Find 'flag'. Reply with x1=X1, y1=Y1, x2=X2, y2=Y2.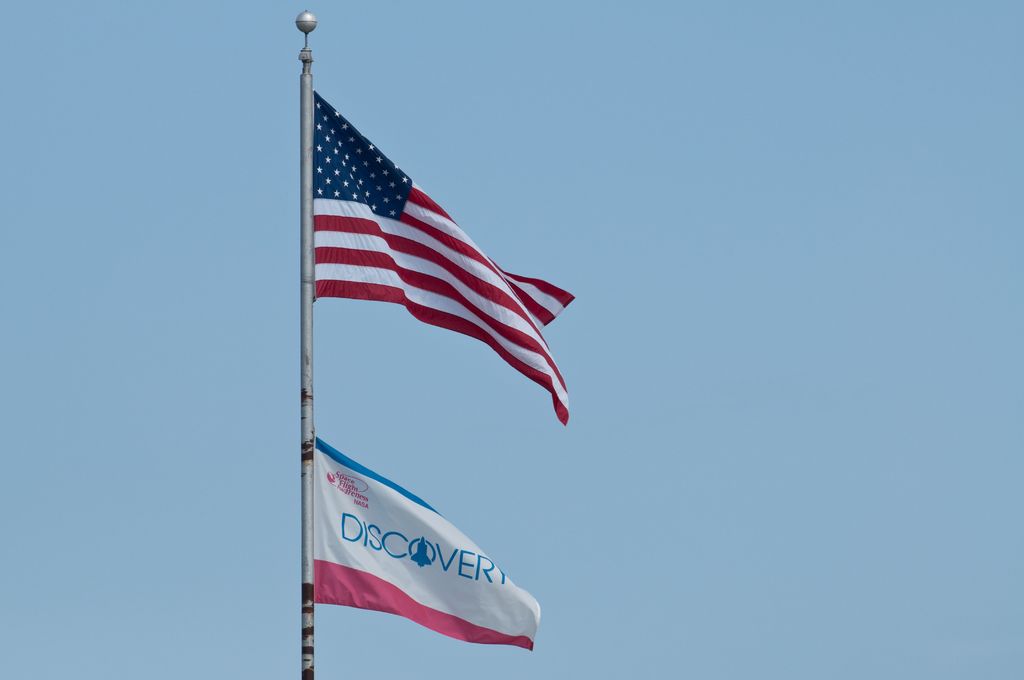
x1=307, y1=429, x2=540, y2=650.
